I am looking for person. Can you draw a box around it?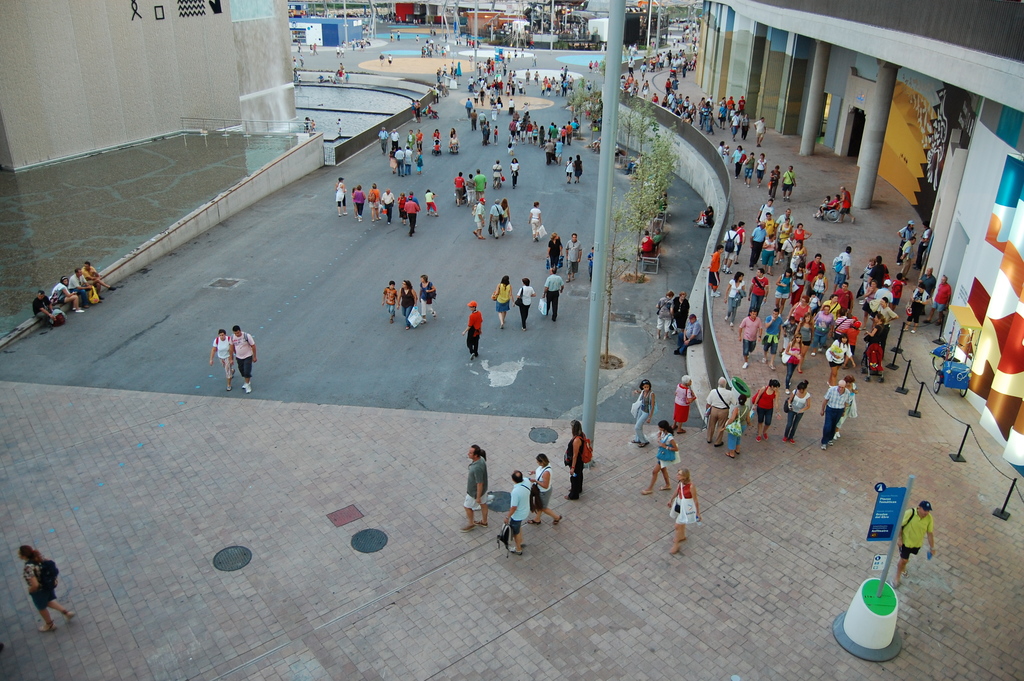
Sure, the bounding box is (476,40,483,53).
